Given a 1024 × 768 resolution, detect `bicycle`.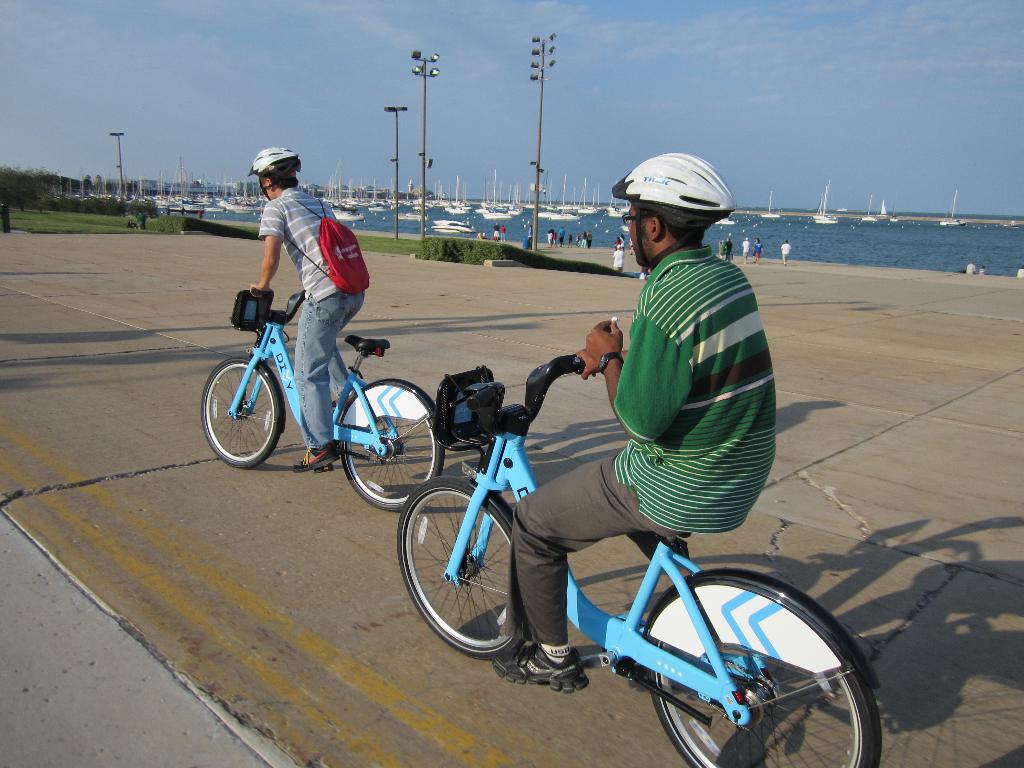
[left=387, top=369, right=916, bottom=750].
